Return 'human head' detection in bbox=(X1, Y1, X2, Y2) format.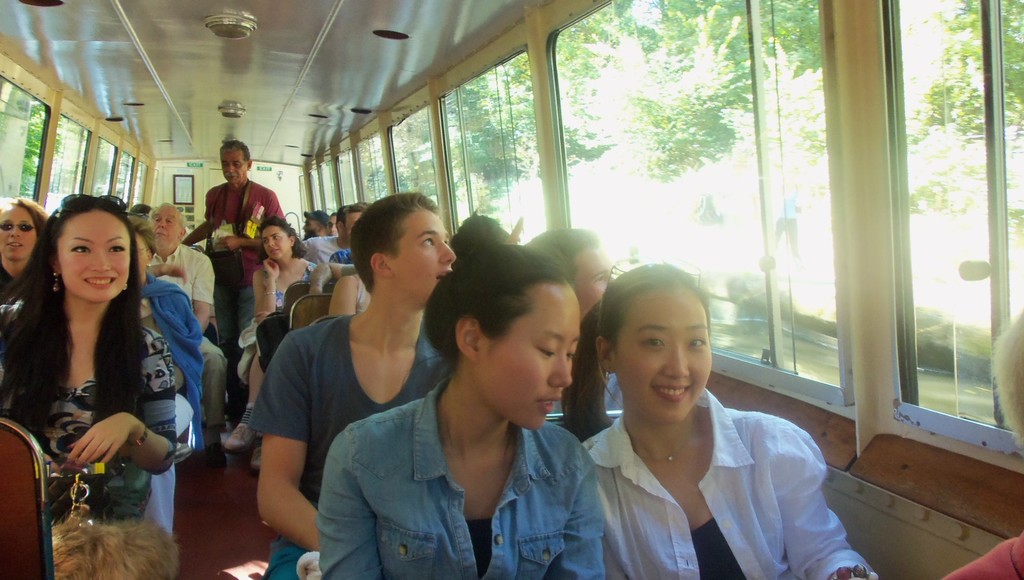
bbox=(988, 303, 1023, 446).
